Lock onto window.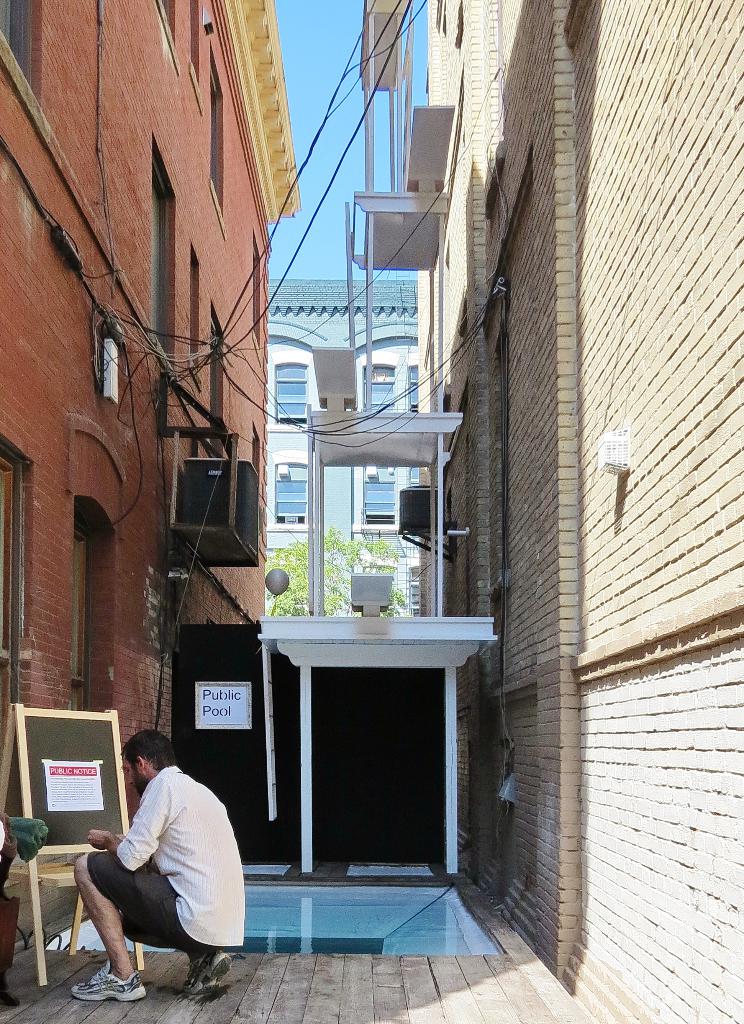
Locked: <region>405, 364, 422, 410</region>.
